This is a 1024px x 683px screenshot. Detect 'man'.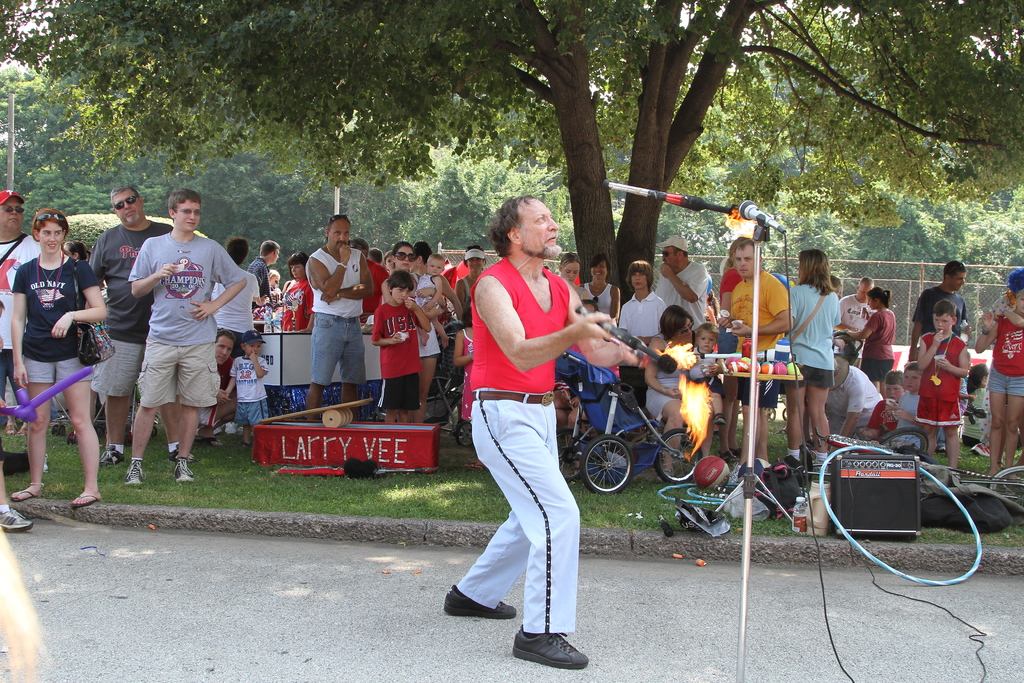
box(653, 233, 714, 350).
